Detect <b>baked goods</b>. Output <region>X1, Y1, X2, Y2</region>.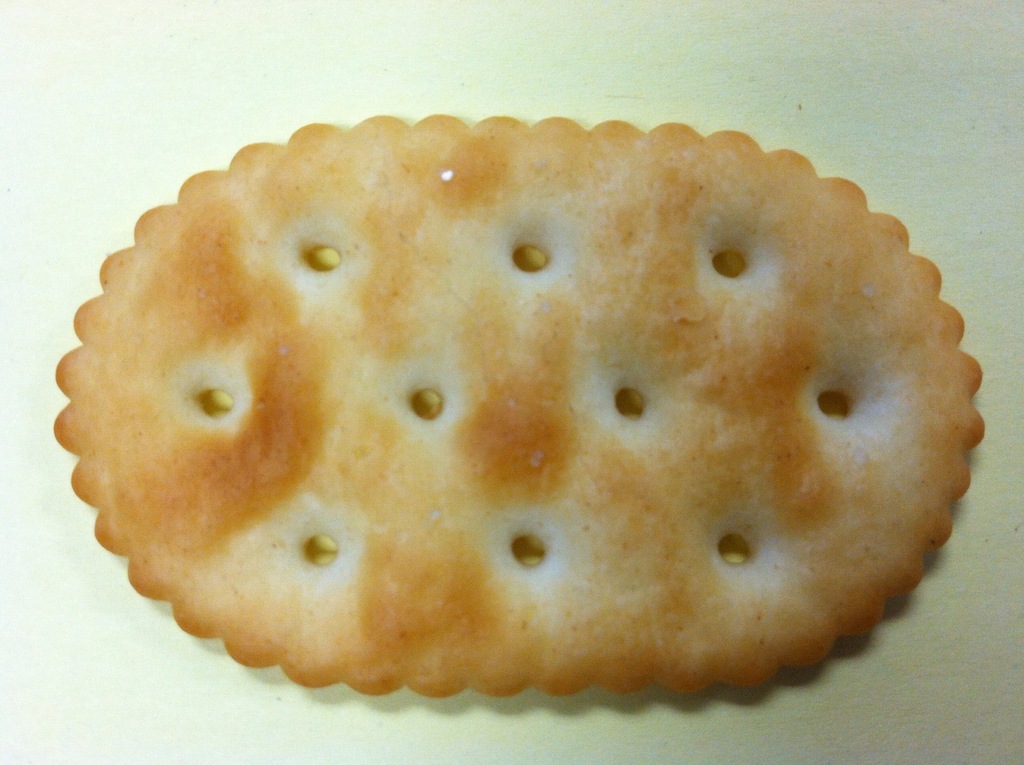
<region>50, 113, 985, 698</region>.
